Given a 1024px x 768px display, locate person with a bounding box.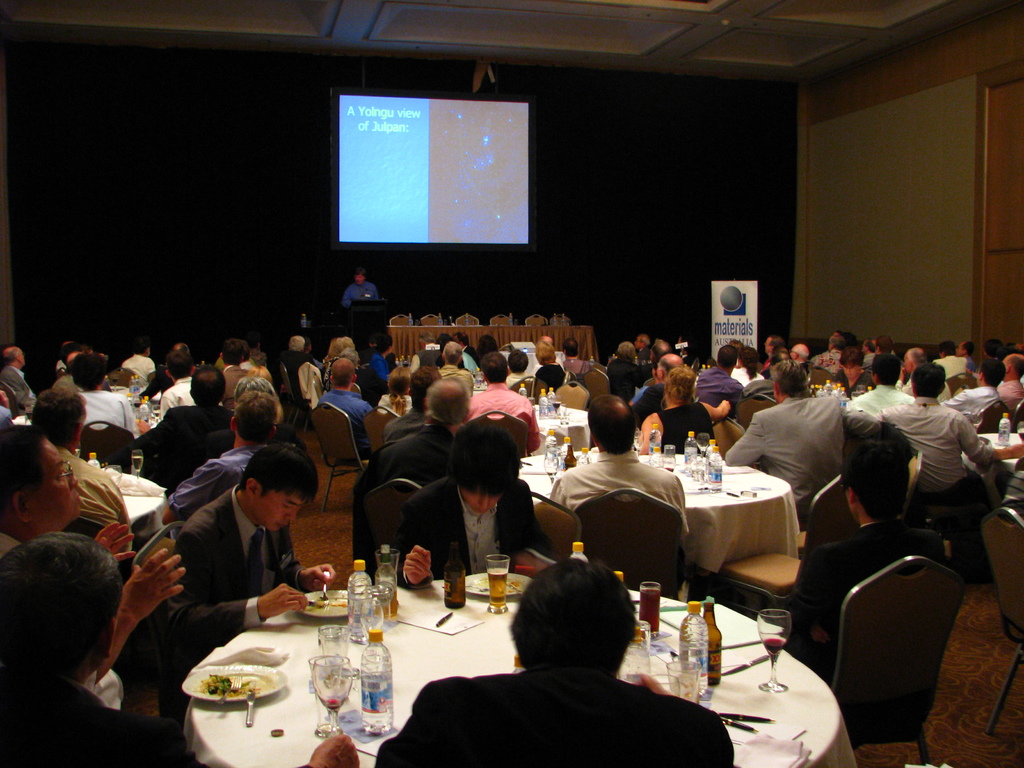
Located: [left=636, top=360, right=718, bottom=458].
